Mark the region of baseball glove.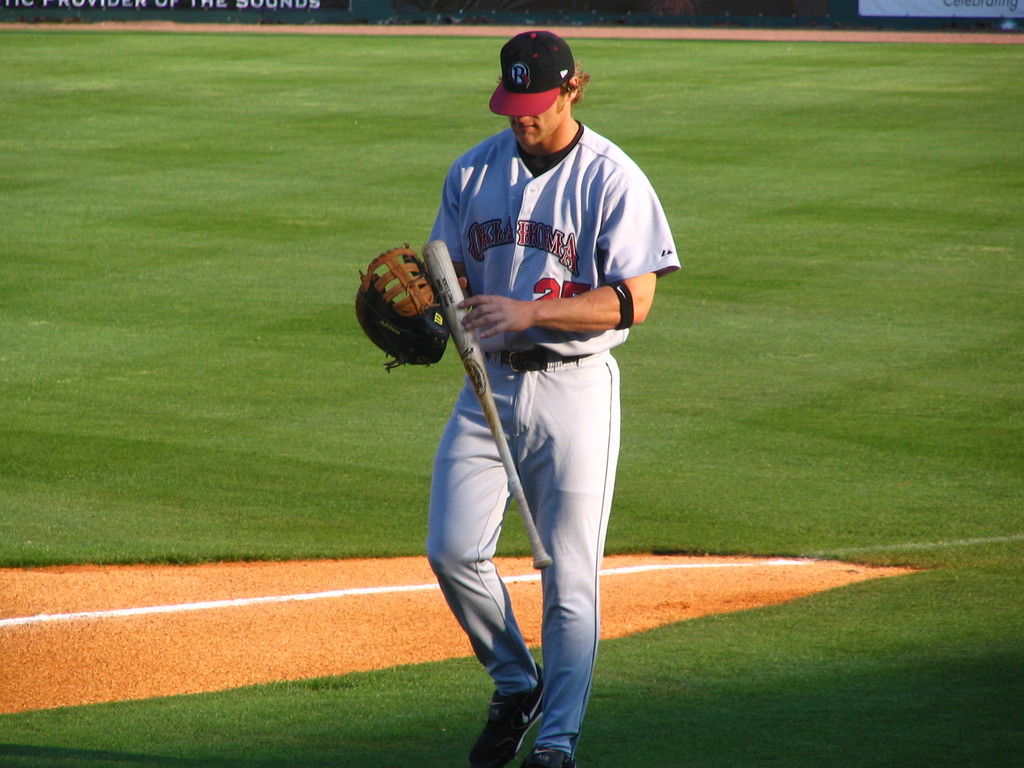
Region: [x1=352, y1=244, x2=451, y2=373].
